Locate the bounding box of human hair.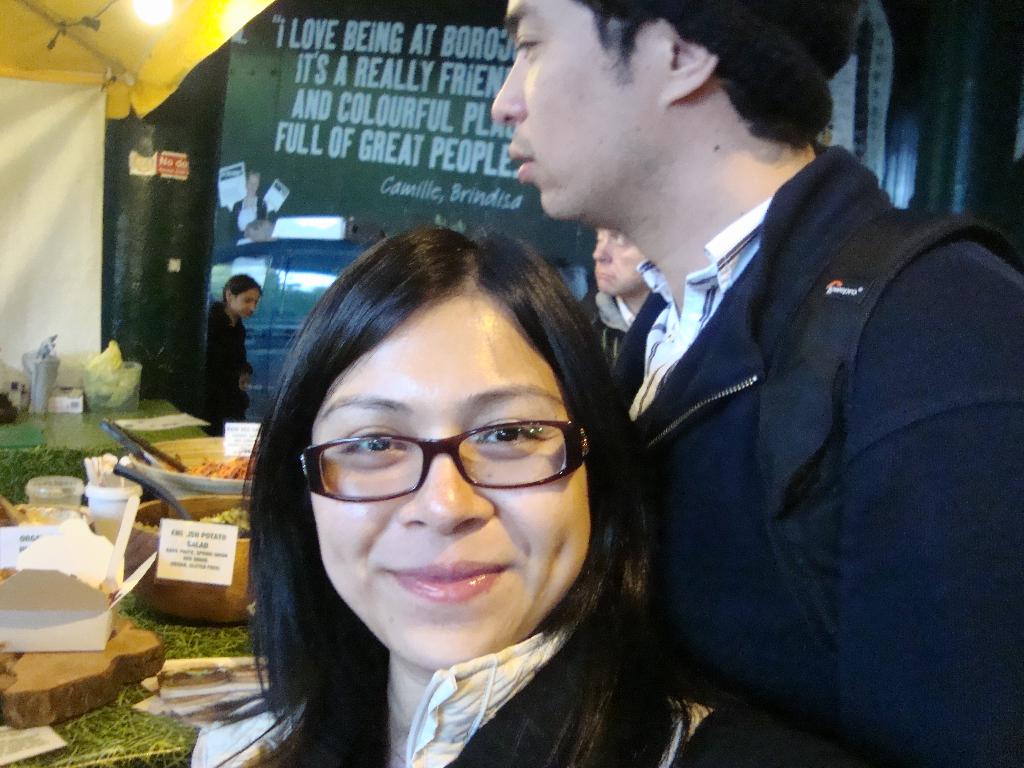
Bounding box: [x1=570, y1=0, x2=833, y2=114].
